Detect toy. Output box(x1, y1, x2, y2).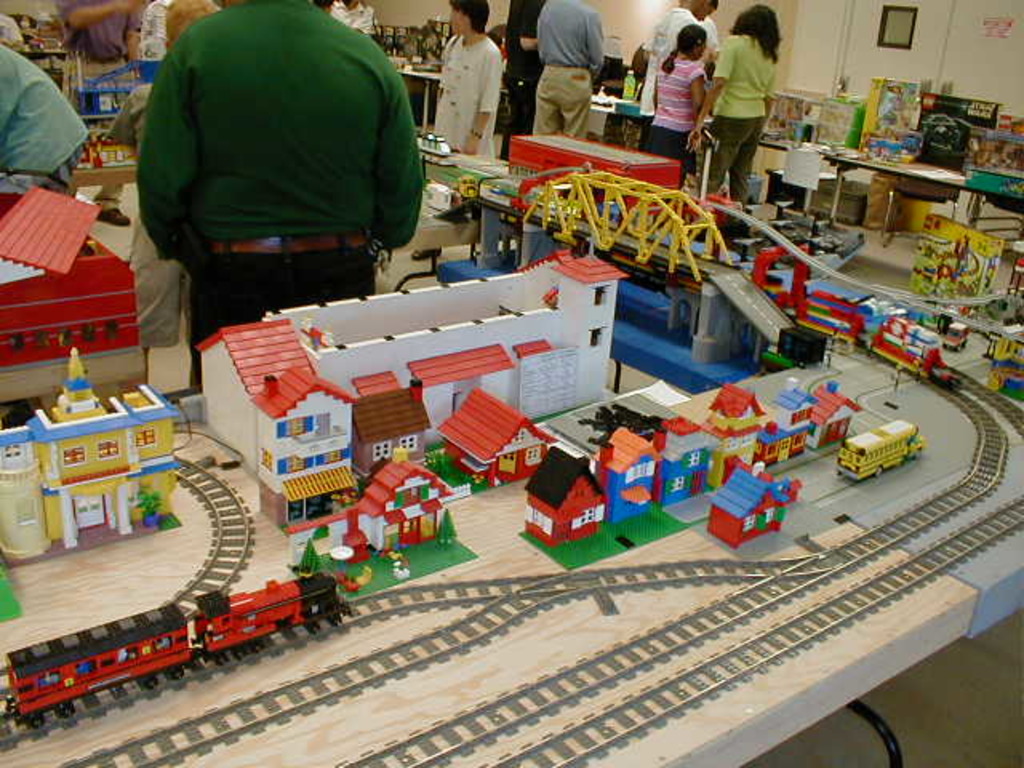
box(939, 315, 973, 349).
